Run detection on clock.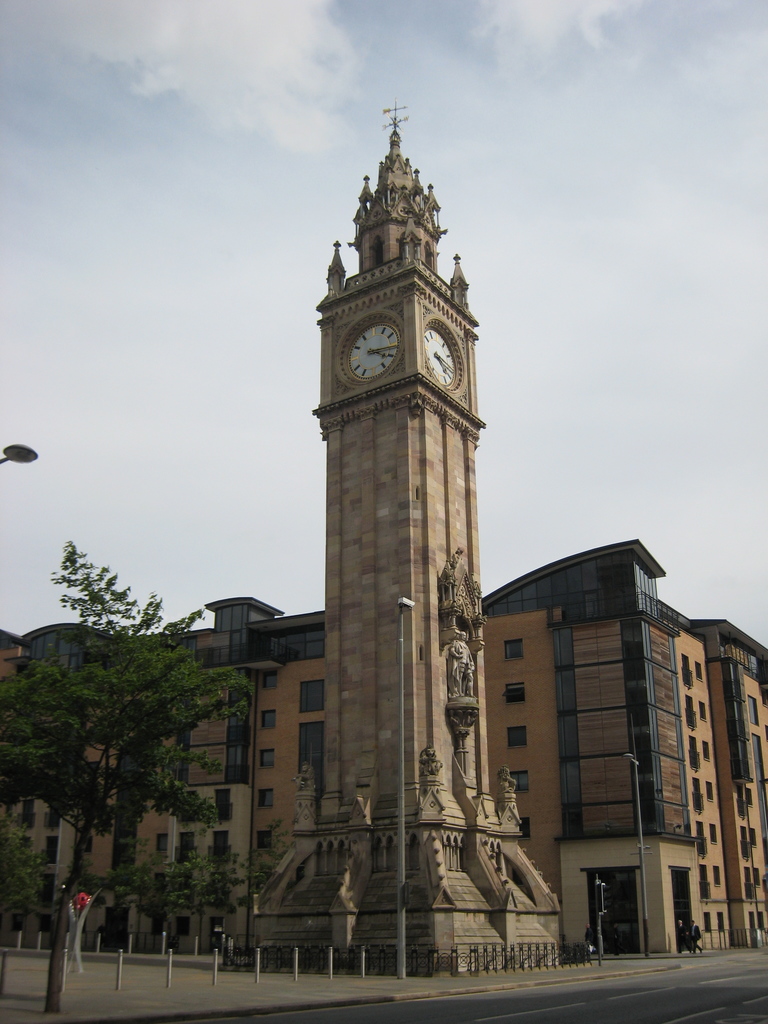
Result: [420, 331, 463, 392].
